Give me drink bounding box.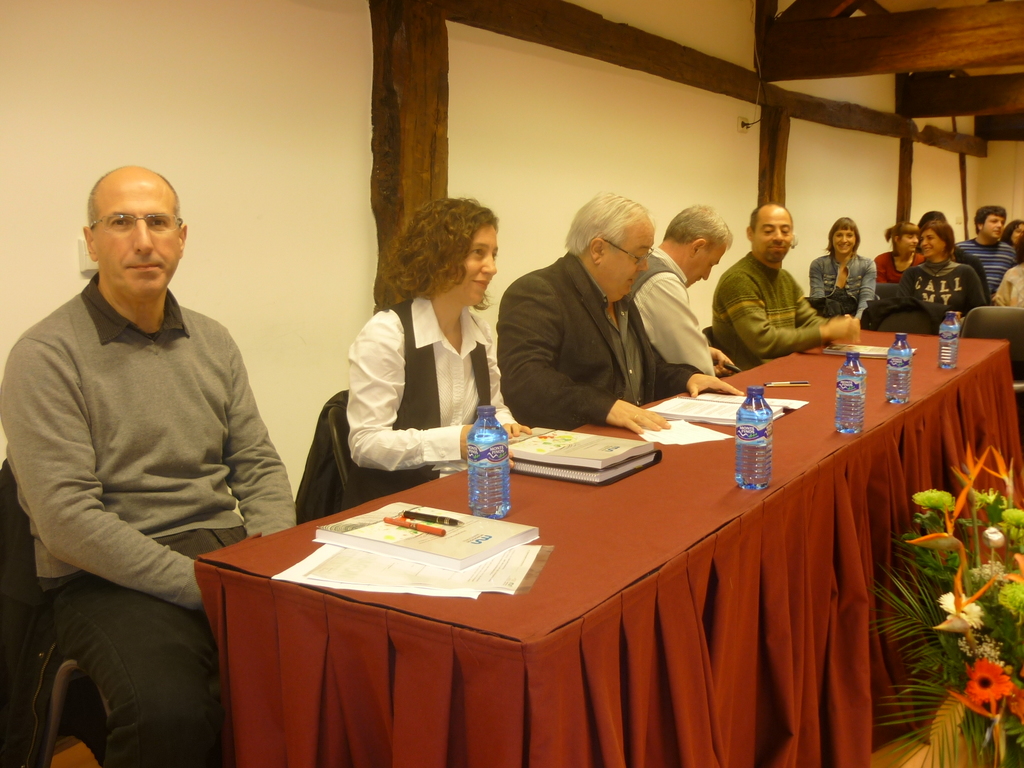
crop(887, 333, 911, 403).
